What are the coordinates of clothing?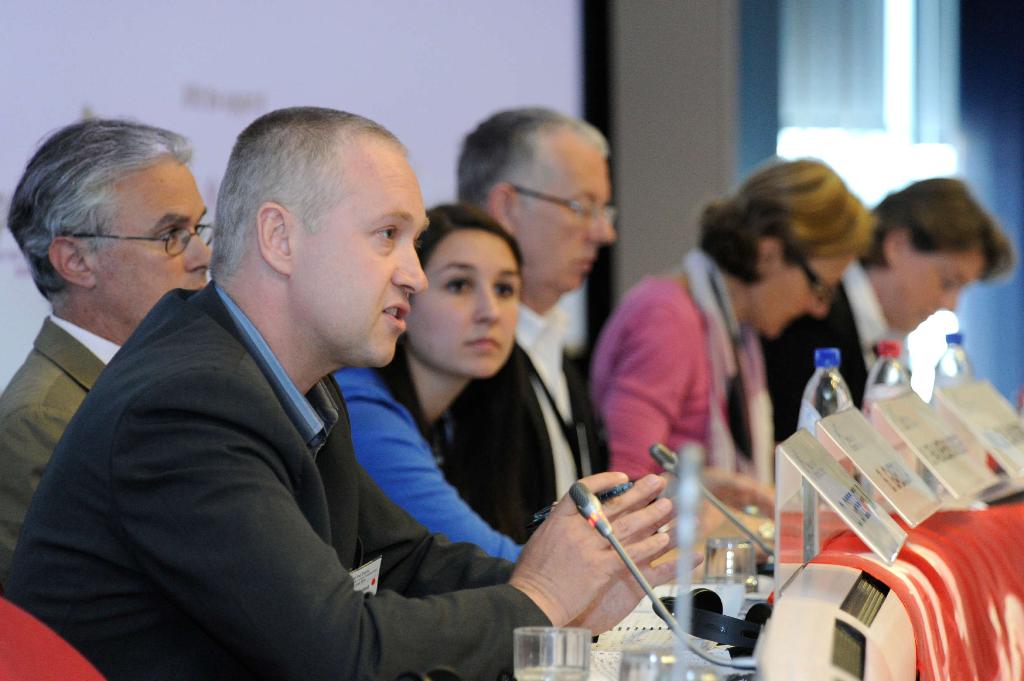
x1=720, y1=256, x2=911, y2=476.
